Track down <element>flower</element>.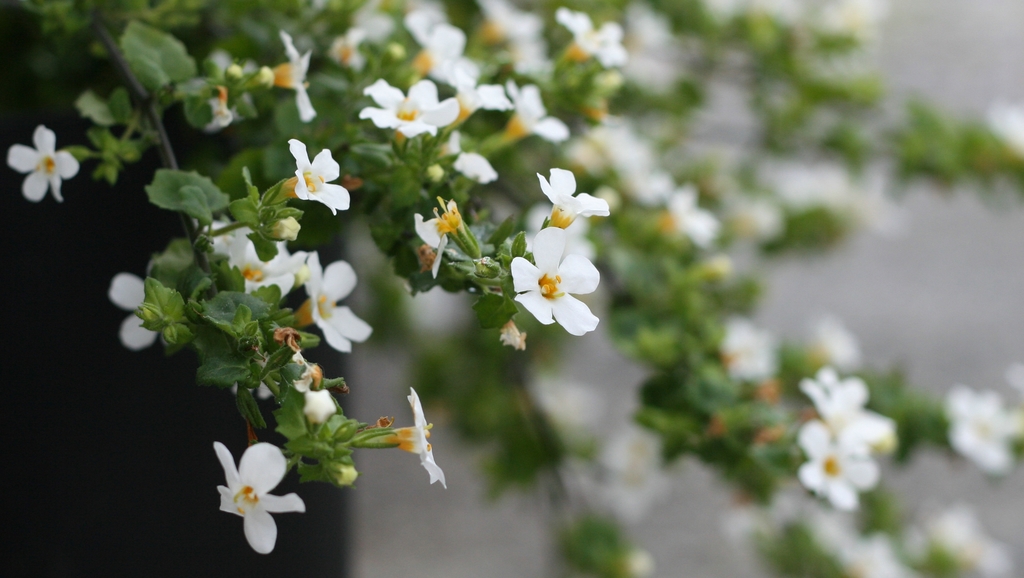
Tracked to (107, 273, 162, 352).
